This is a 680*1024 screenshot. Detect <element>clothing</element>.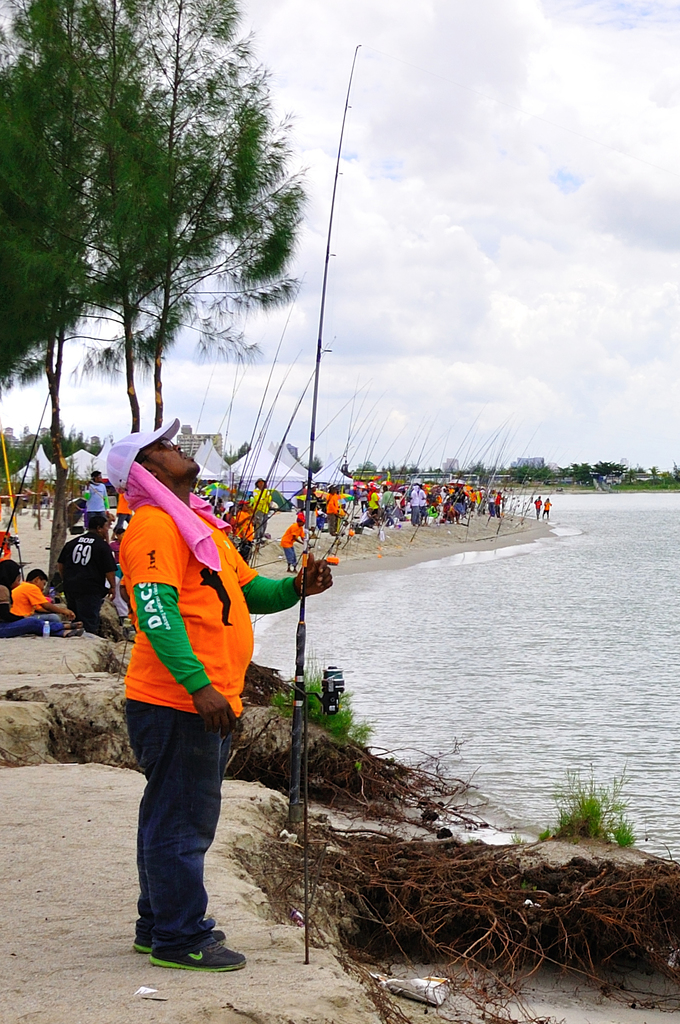
x1=251, y1=484, x2=269, y2=543.
